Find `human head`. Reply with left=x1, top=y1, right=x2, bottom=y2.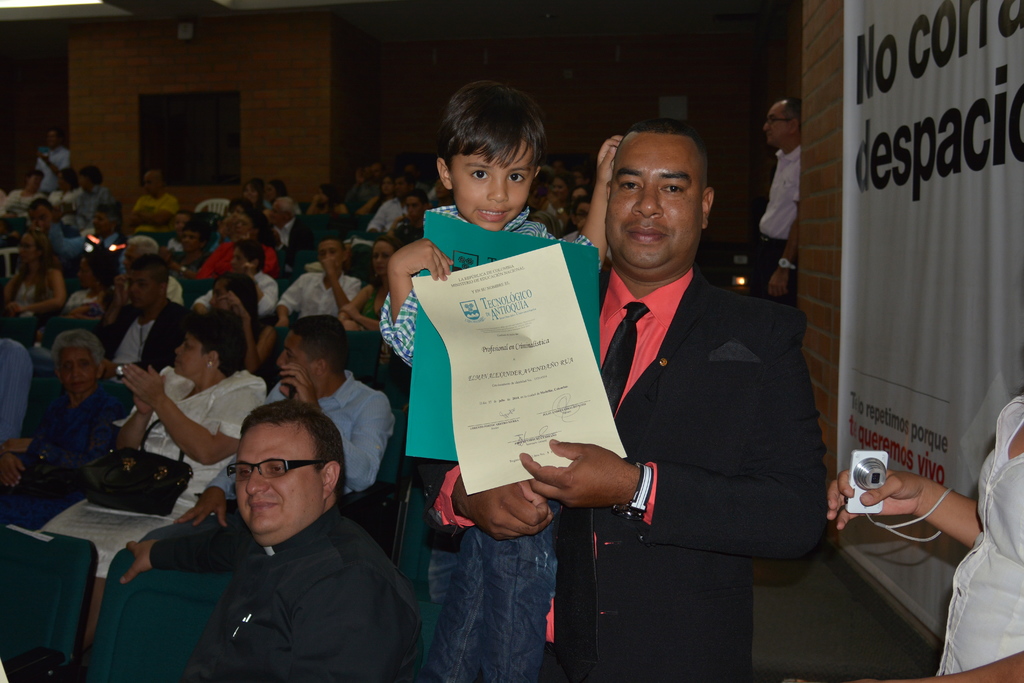
left=76, top=252, right=121, bottom=293.
